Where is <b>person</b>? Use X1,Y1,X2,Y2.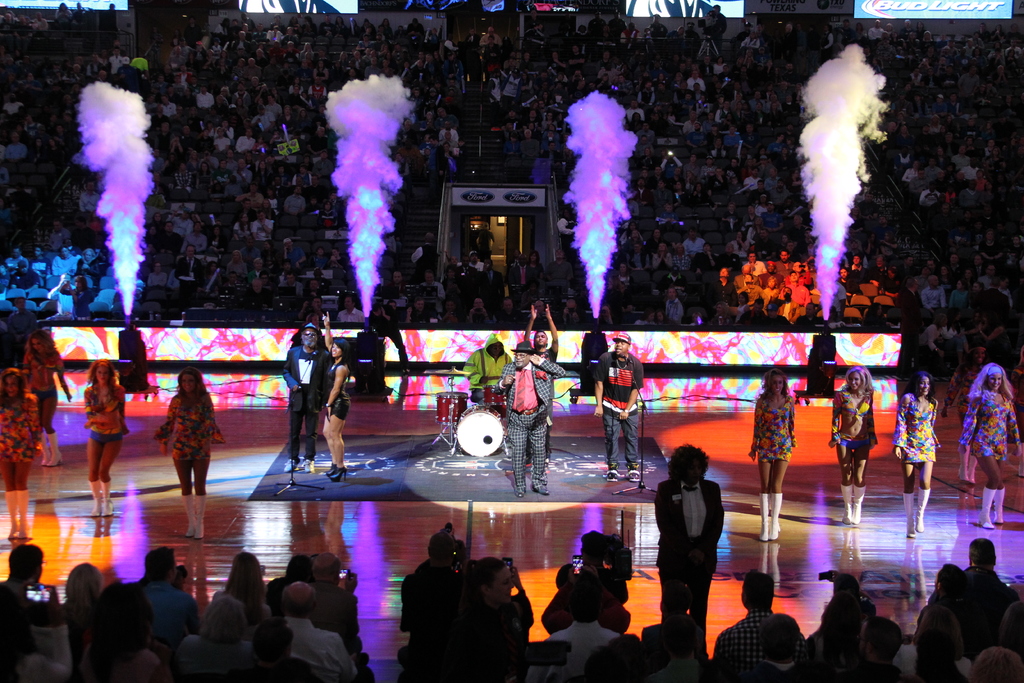
285,325,328,473.
